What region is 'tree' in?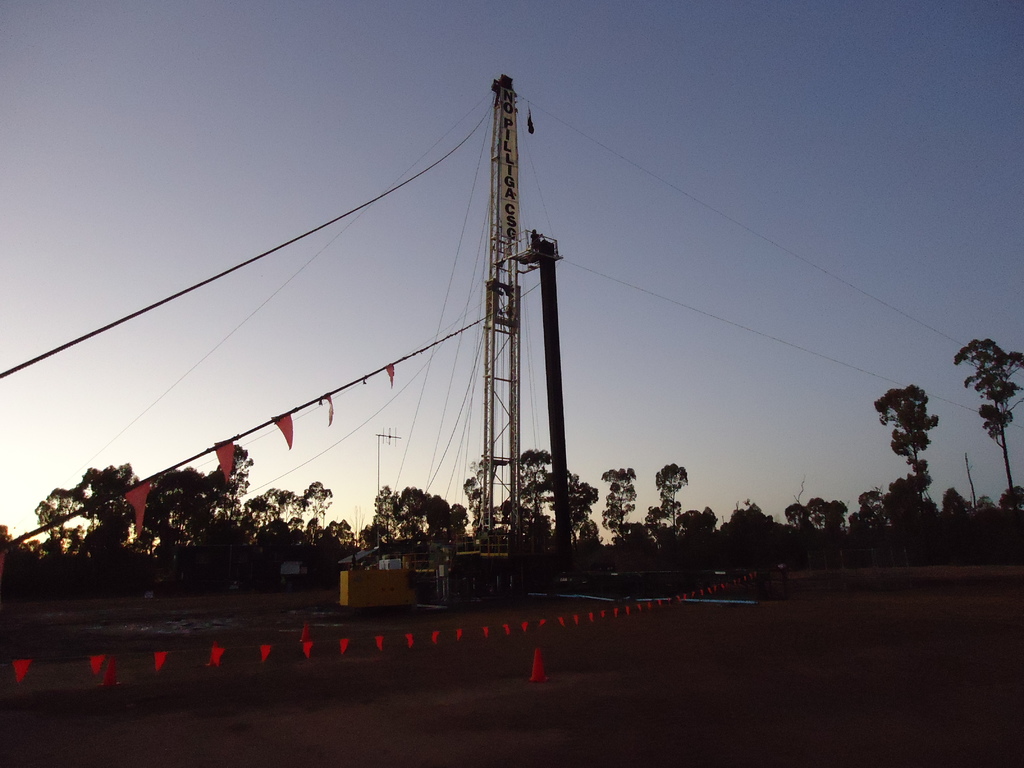
x1=868, y1=390, x2=941, y2=545.
